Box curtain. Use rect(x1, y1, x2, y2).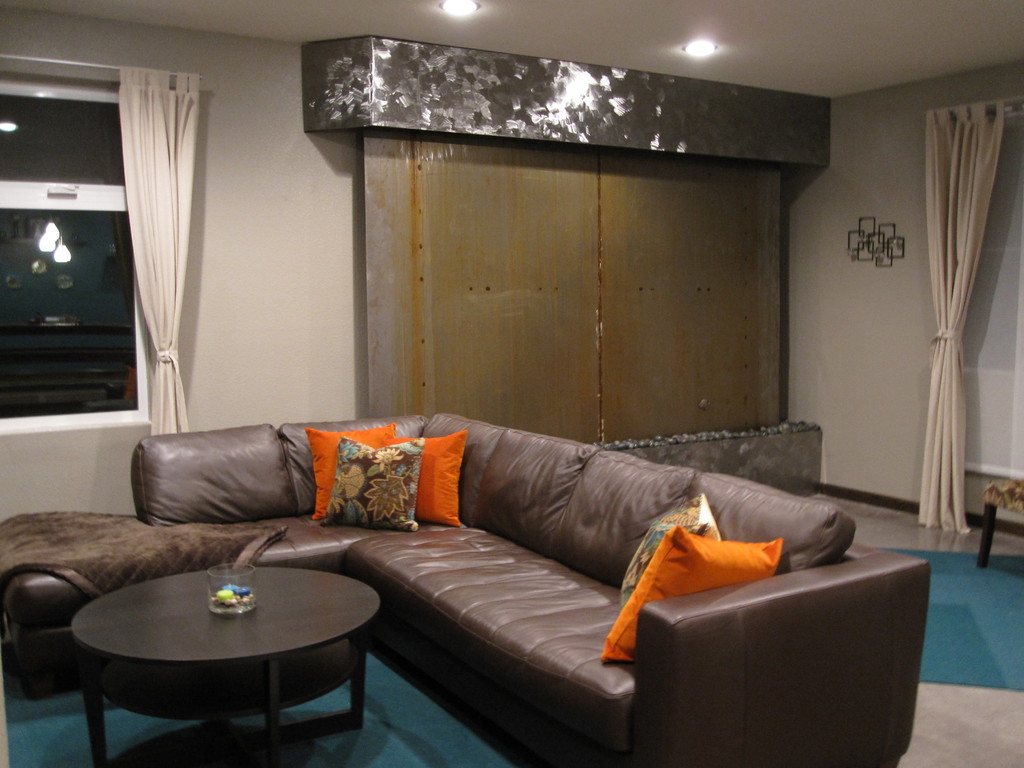
rect(115, 66, 202, 435).
